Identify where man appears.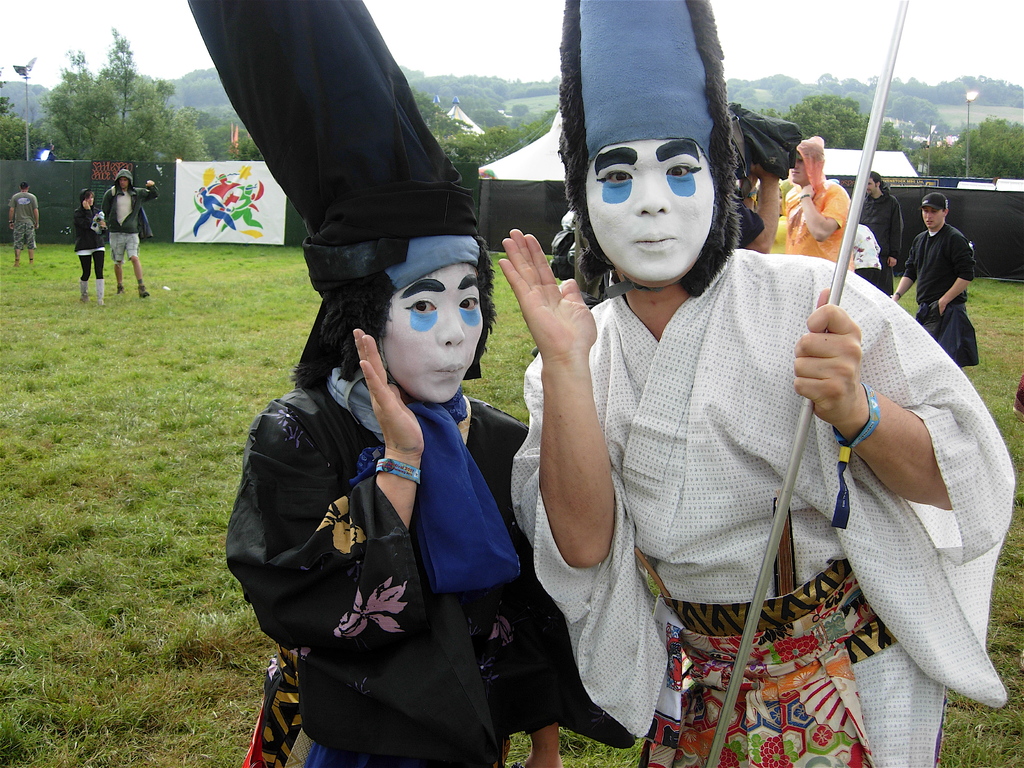
Appears at bbox=(908, 192, 992, 332).
